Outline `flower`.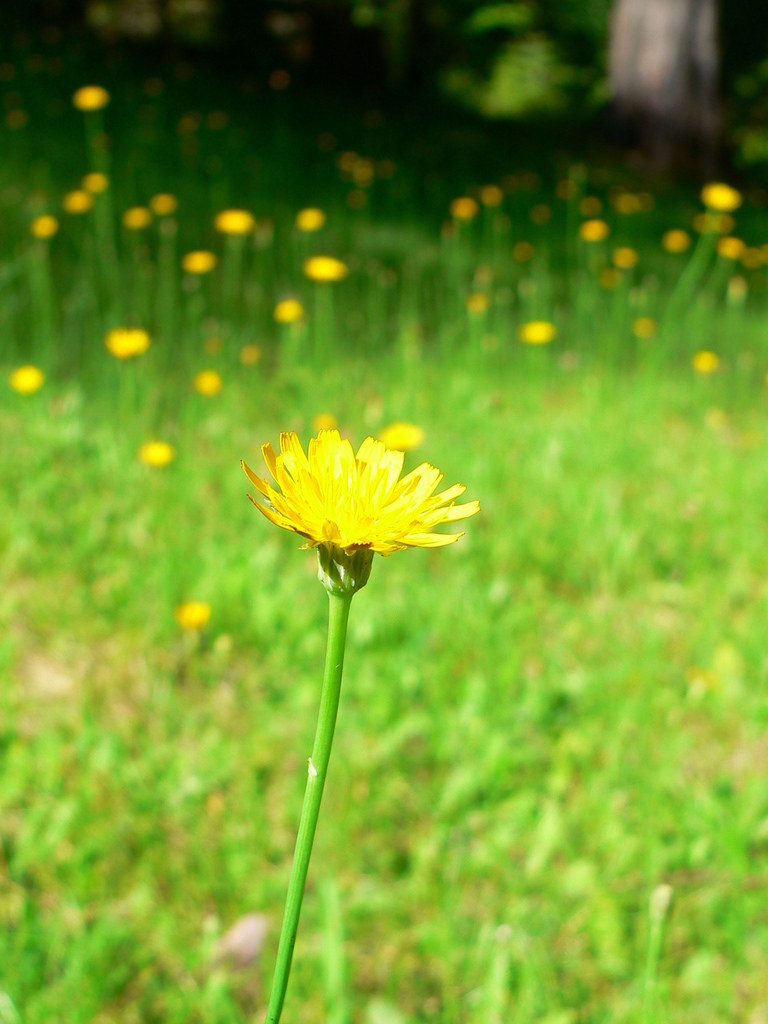
Outline: [303, 253, 342, 279].
